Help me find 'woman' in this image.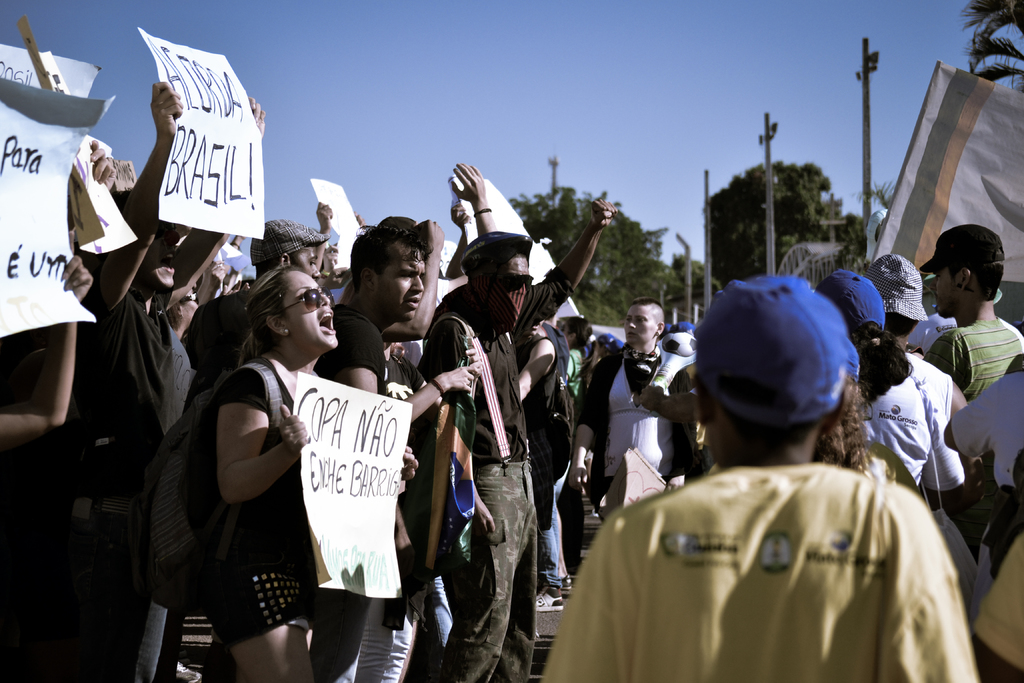
Found it: left=554, top=313, right=602, bottom=410.
